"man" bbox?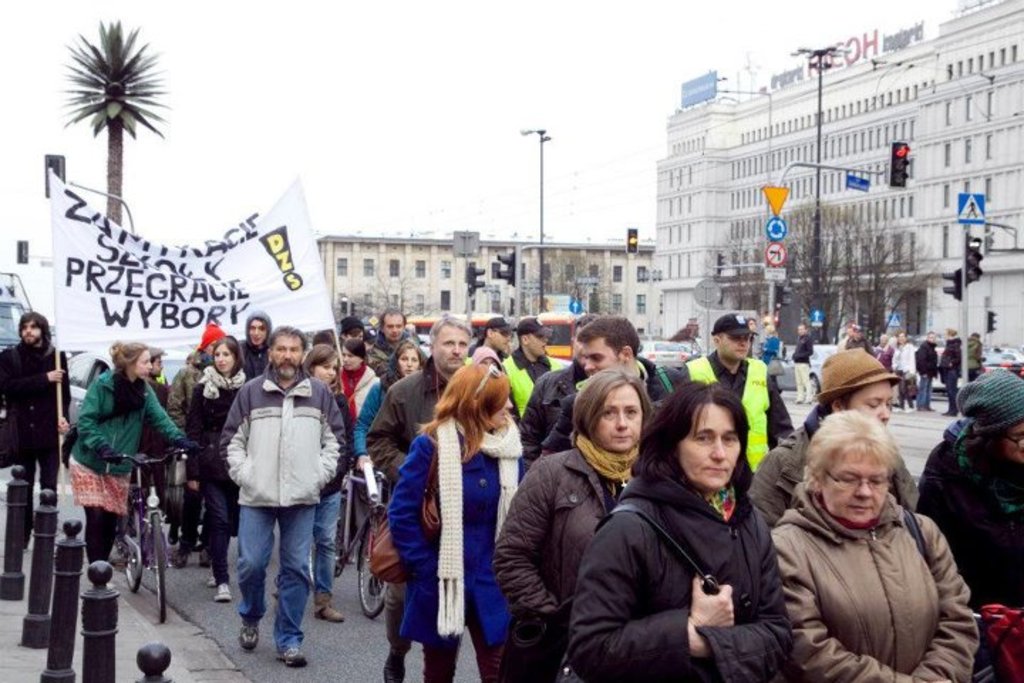
[left=494, top=313, right=569, bottom=428]
